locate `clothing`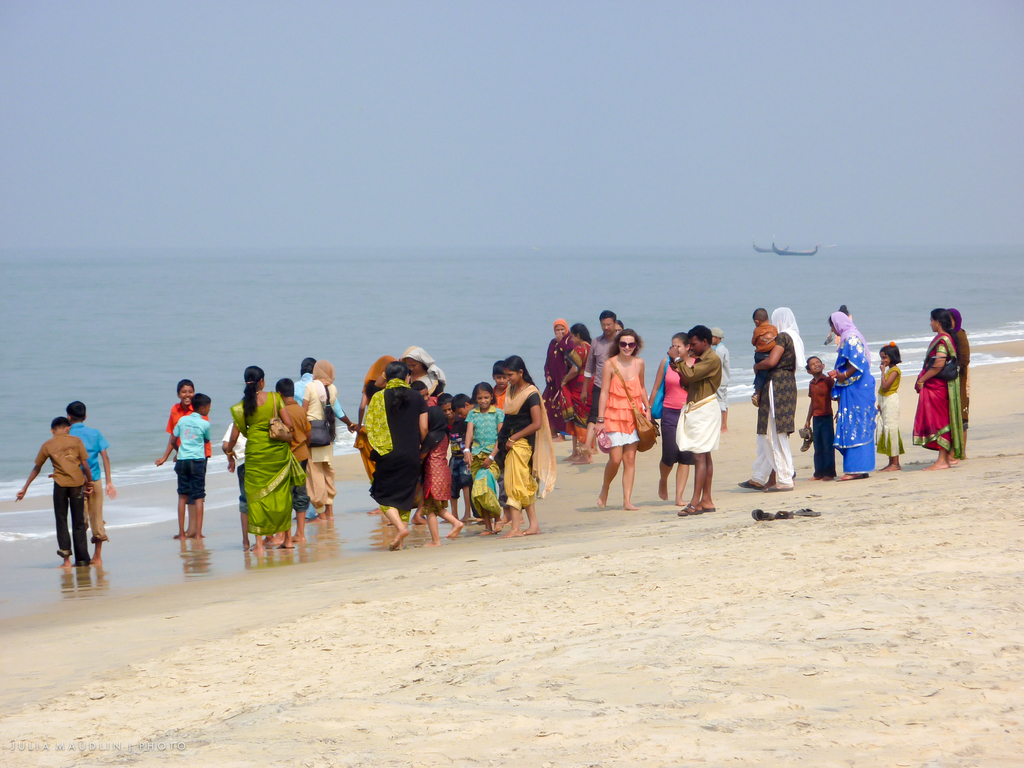
[361, 373, 431, 511]
